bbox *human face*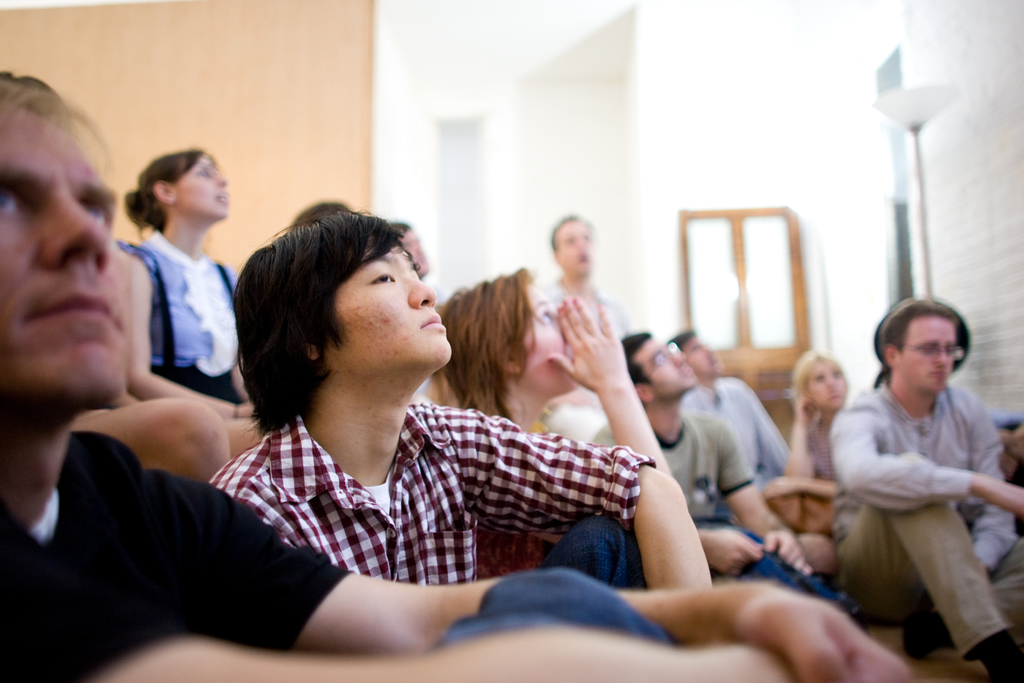
rect(0, 96, 135, 409)
